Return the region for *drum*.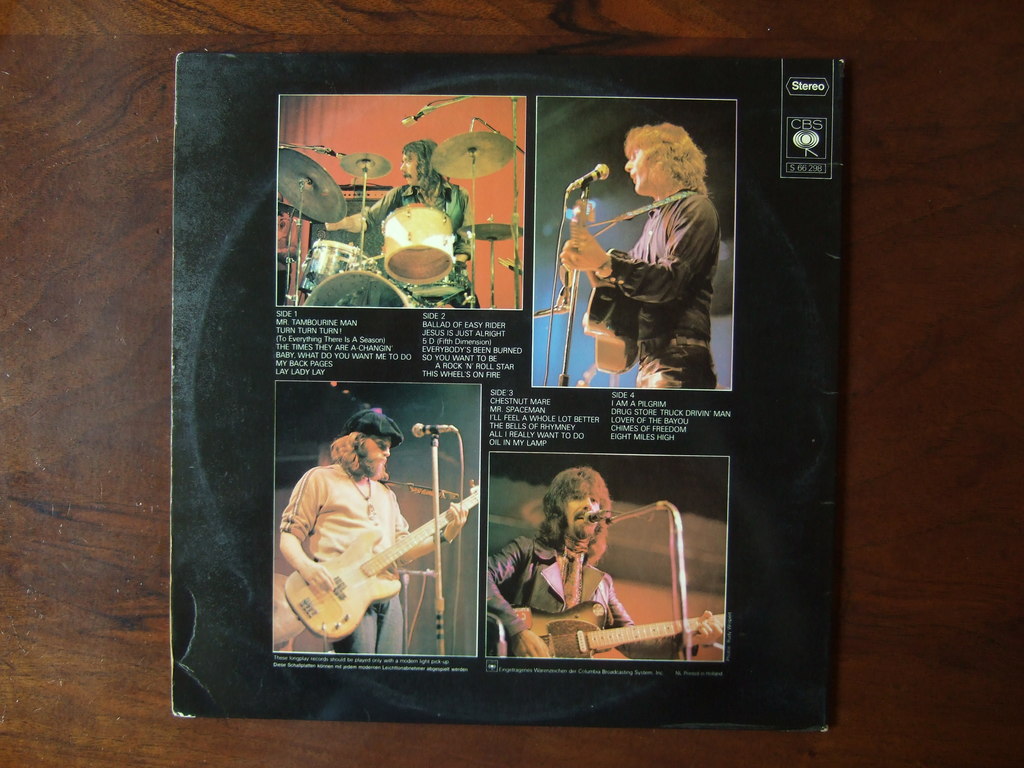
rect(303, 270, 415, 310).
